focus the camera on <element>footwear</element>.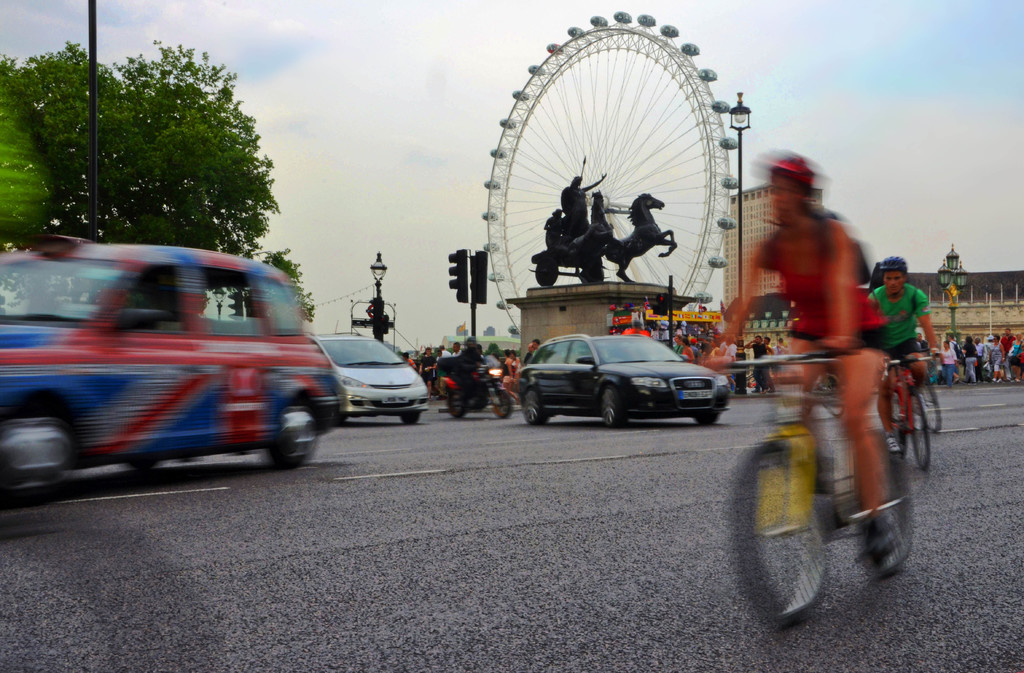
Focus region: (left=862, top=520, right=887, bottom=556).
